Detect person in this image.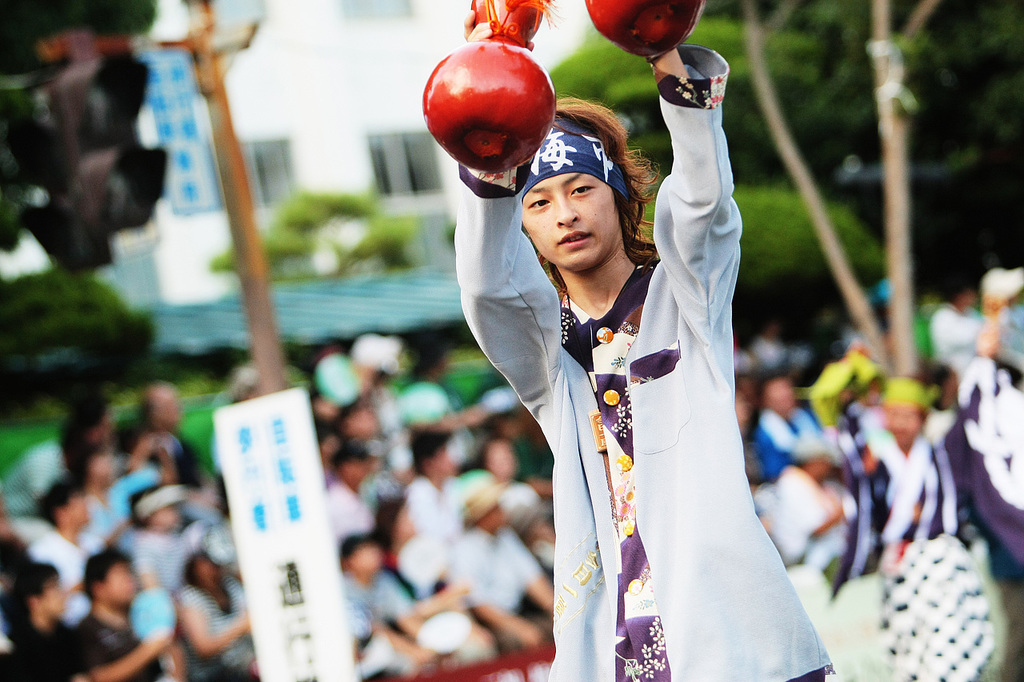
Detection: pyautogui.locateOnScreen(313, 537, 455, 681).
